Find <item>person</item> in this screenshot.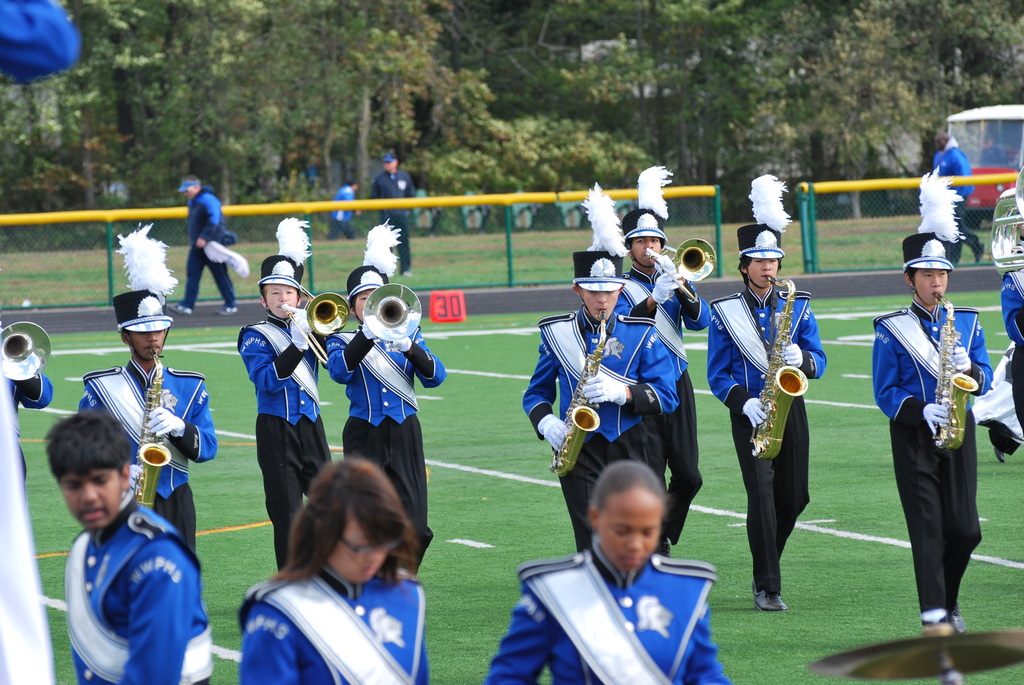
The bounding box for <item>person</item> is (317, 255, 449, 577).
